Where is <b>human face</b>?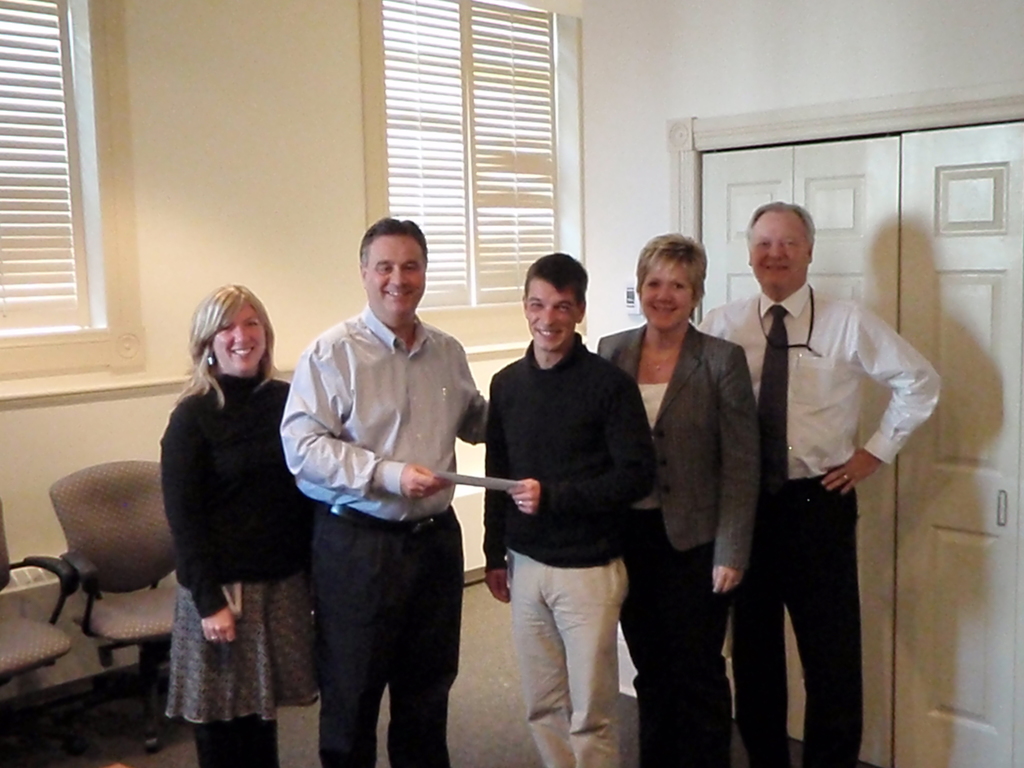
<box>211,299,267,373</box>.
